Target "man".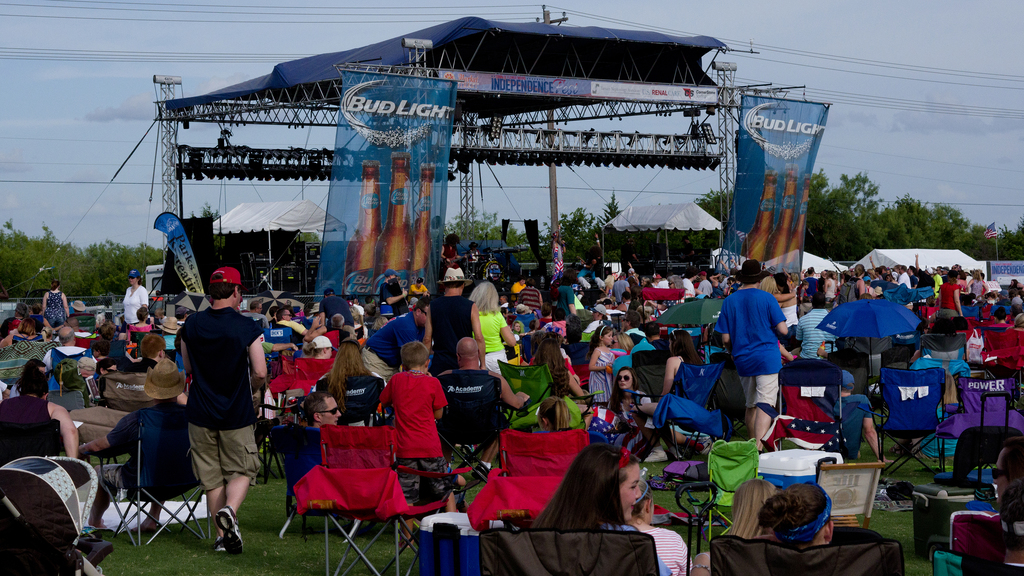
Target region: left=659, top=275, right=669, bottom=289.
